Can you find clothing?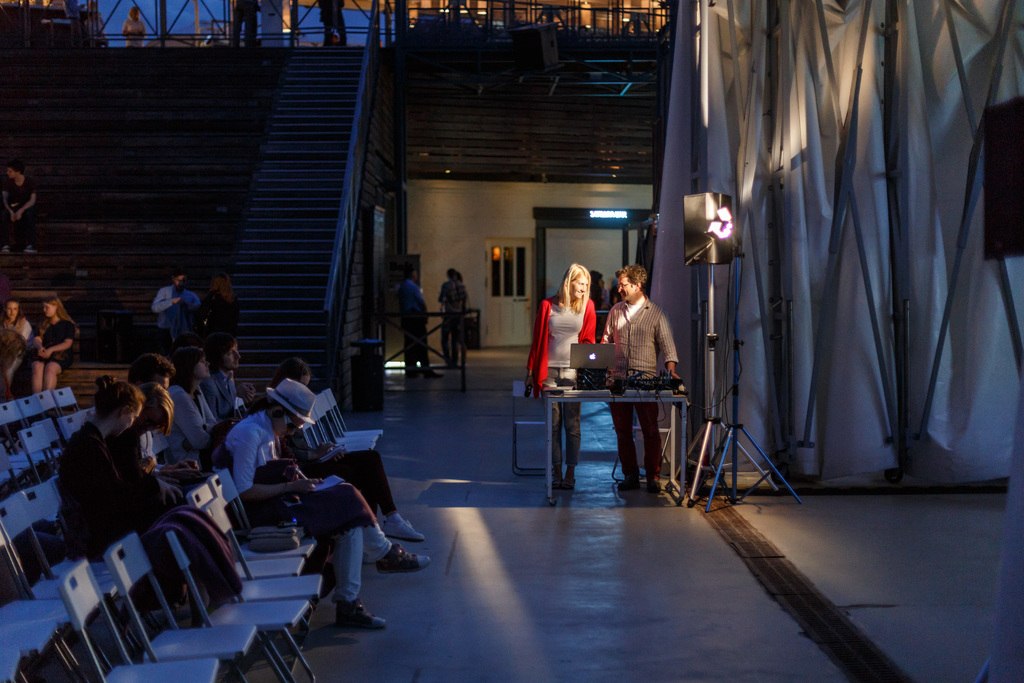
Yes, bounding box: left=444, top=283, right=470, bottom=367.
